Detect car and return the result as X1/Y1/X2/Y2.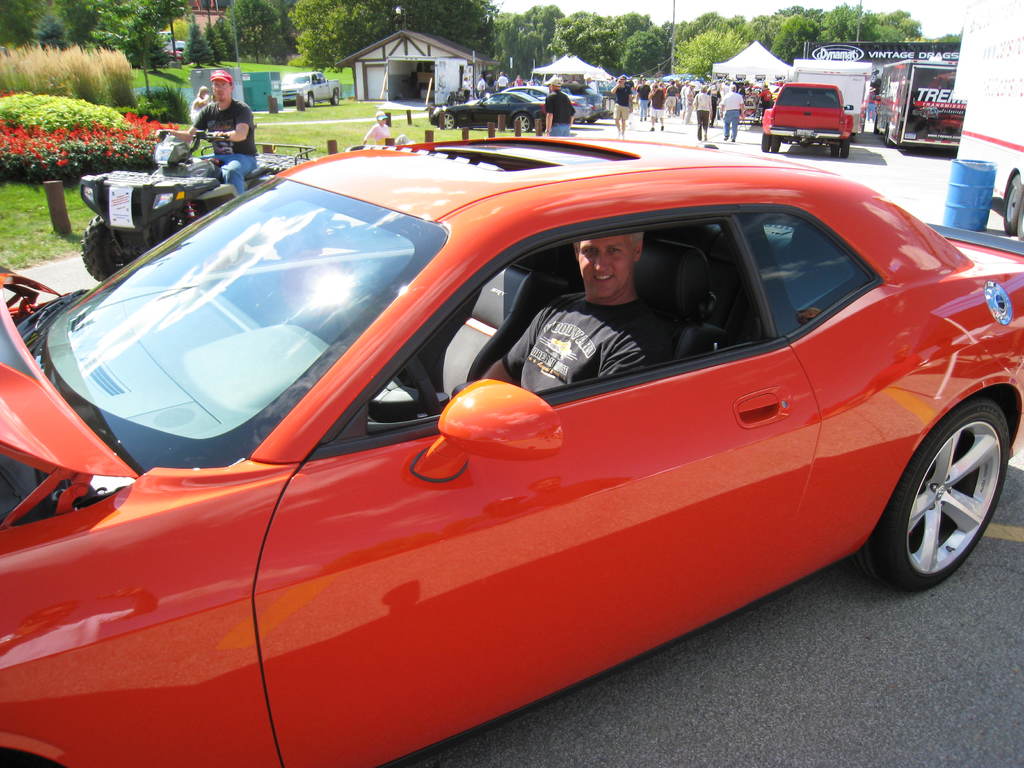
274/70/348/113.
